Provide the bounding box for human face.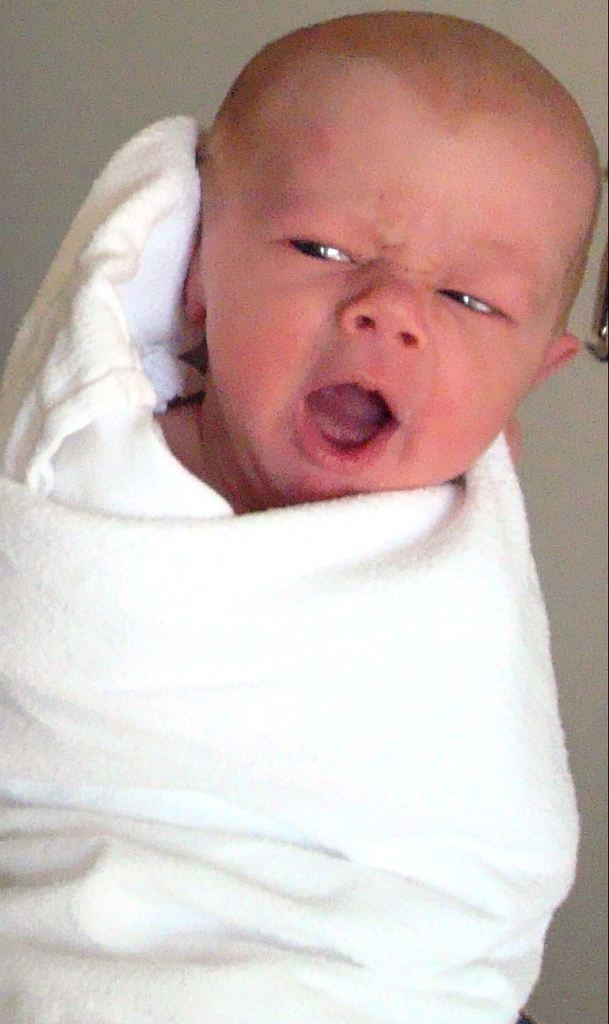
pyautogui.locateOnScreen(205, 124, 566, 503).
